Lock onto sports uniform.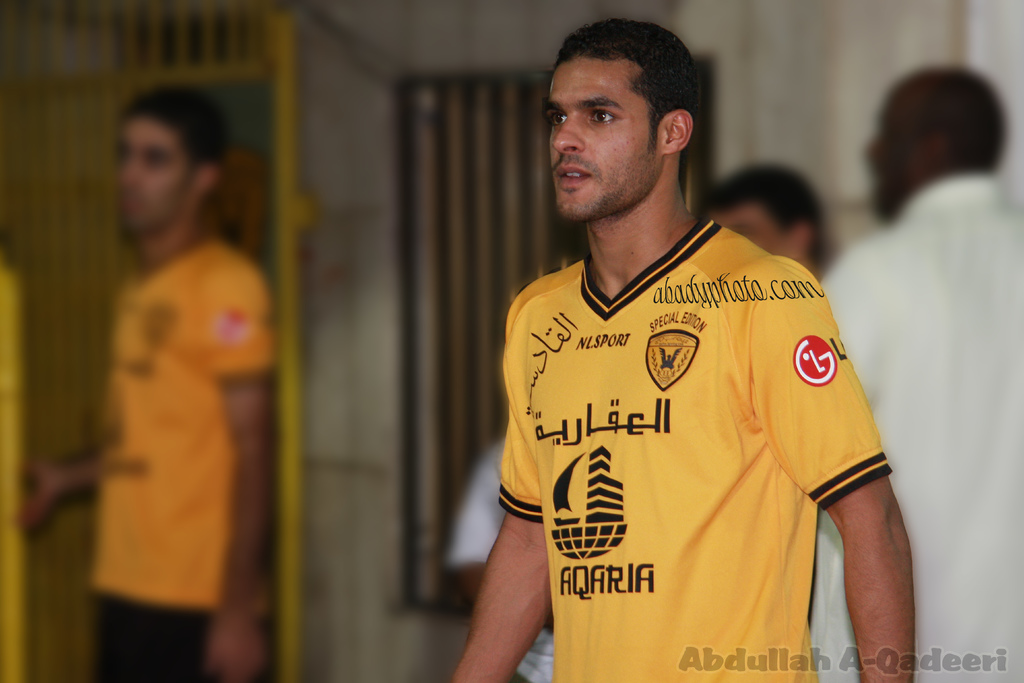
Locked: box=[495, 211, 897, 682].
